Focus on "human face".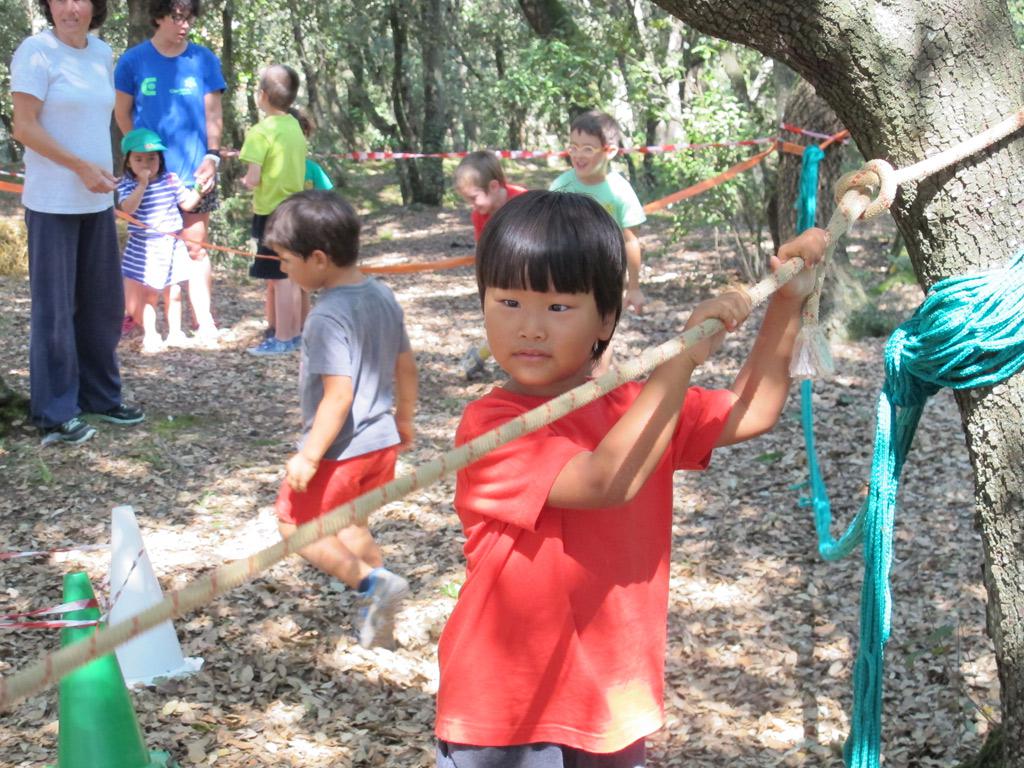
Focused at detection(273, 245, 320, 292).
